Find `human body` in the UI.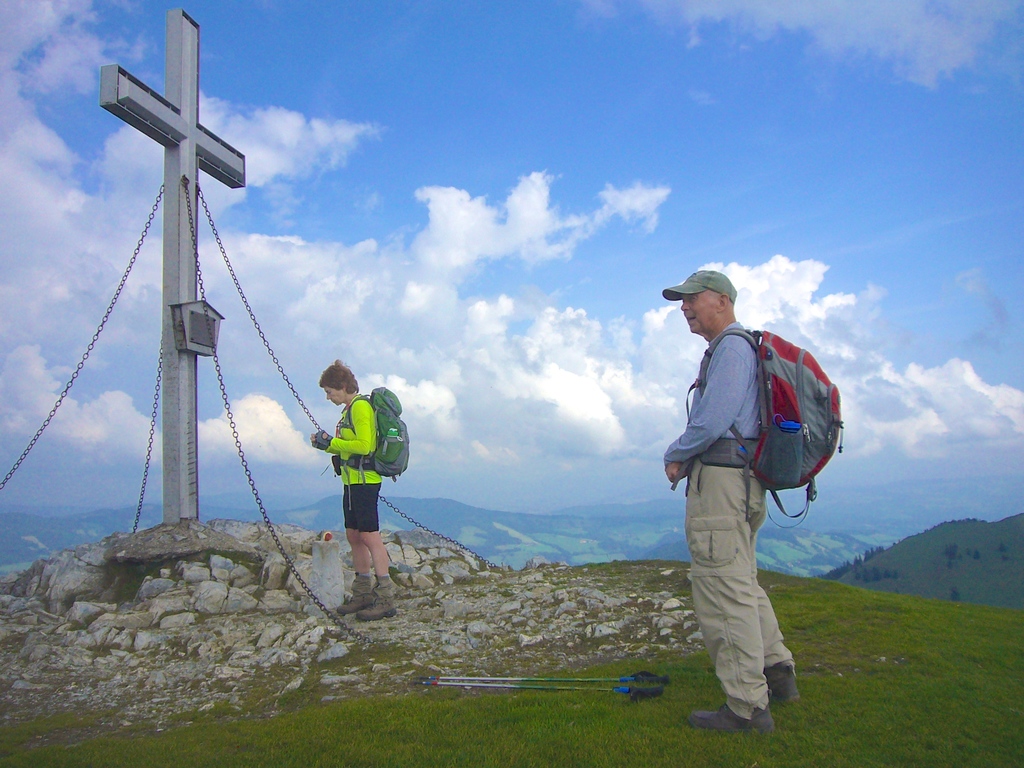
UI element at box=[310, 356, 396, 614].
